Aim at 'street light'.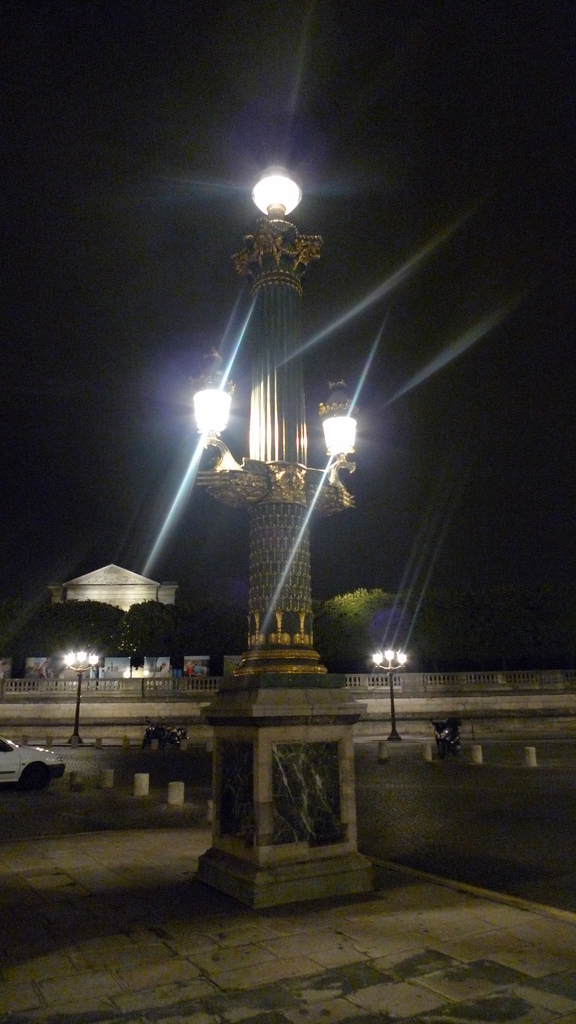
Aimed at x1=314 y1=376 x2=366 y2=479.
